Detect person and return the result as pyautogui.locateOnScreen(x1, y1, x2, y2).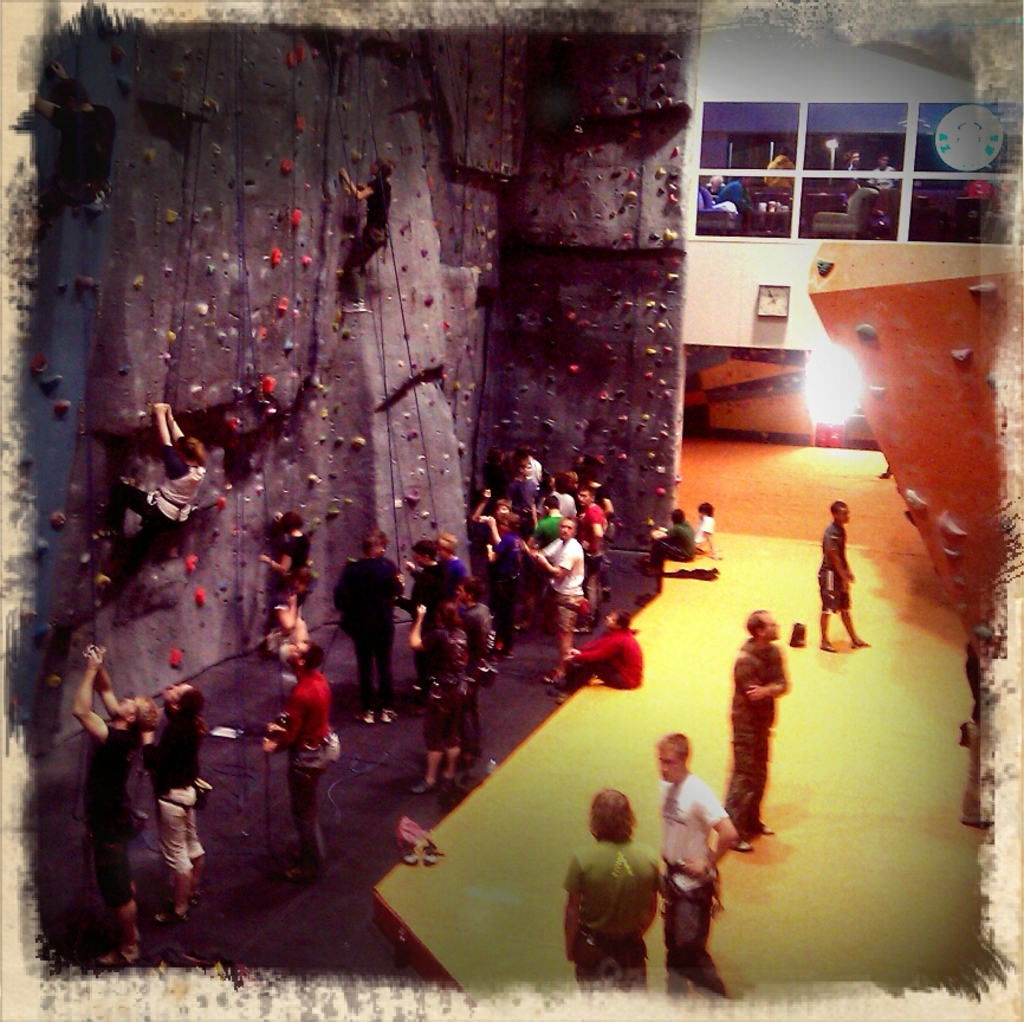
pyautogui.locateOnScreen(816, 498, 871, 661).
